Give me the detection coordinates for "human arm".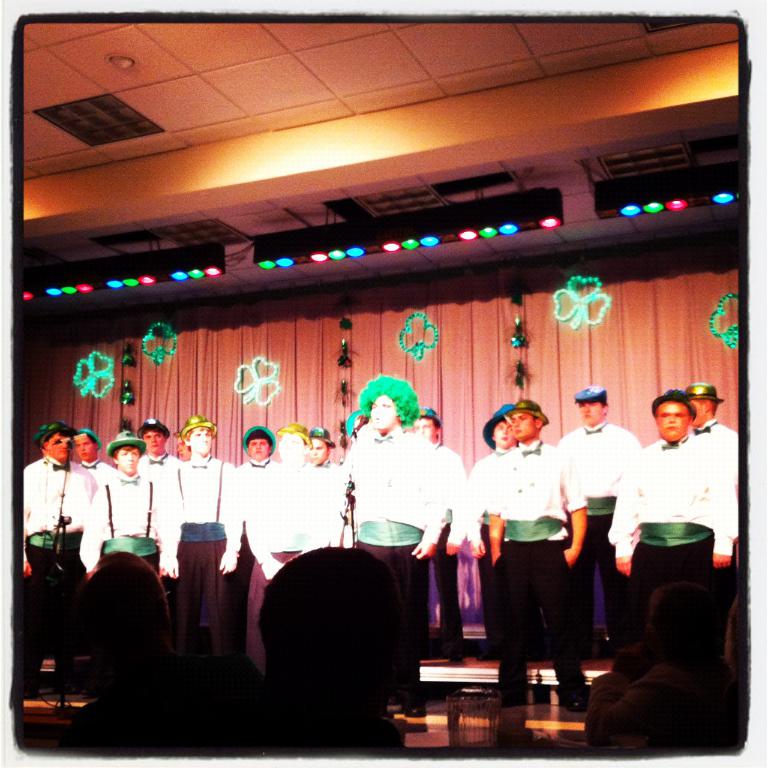
box=[244, 477, 286, 579].
